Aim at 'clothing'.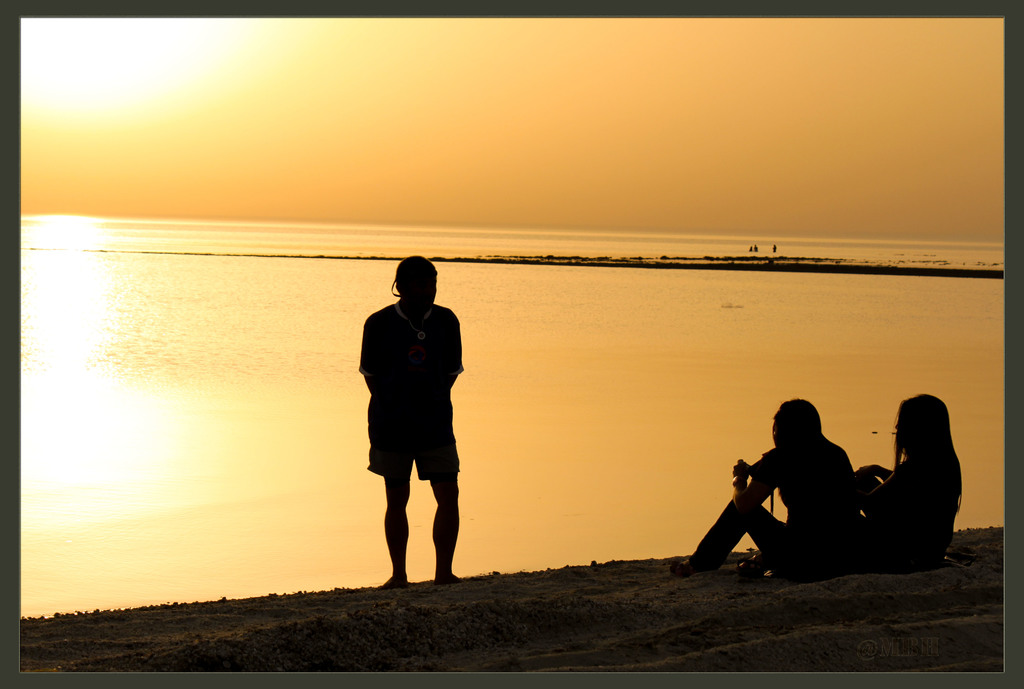
Aimed at bbox(356, 300, 463, 479).
